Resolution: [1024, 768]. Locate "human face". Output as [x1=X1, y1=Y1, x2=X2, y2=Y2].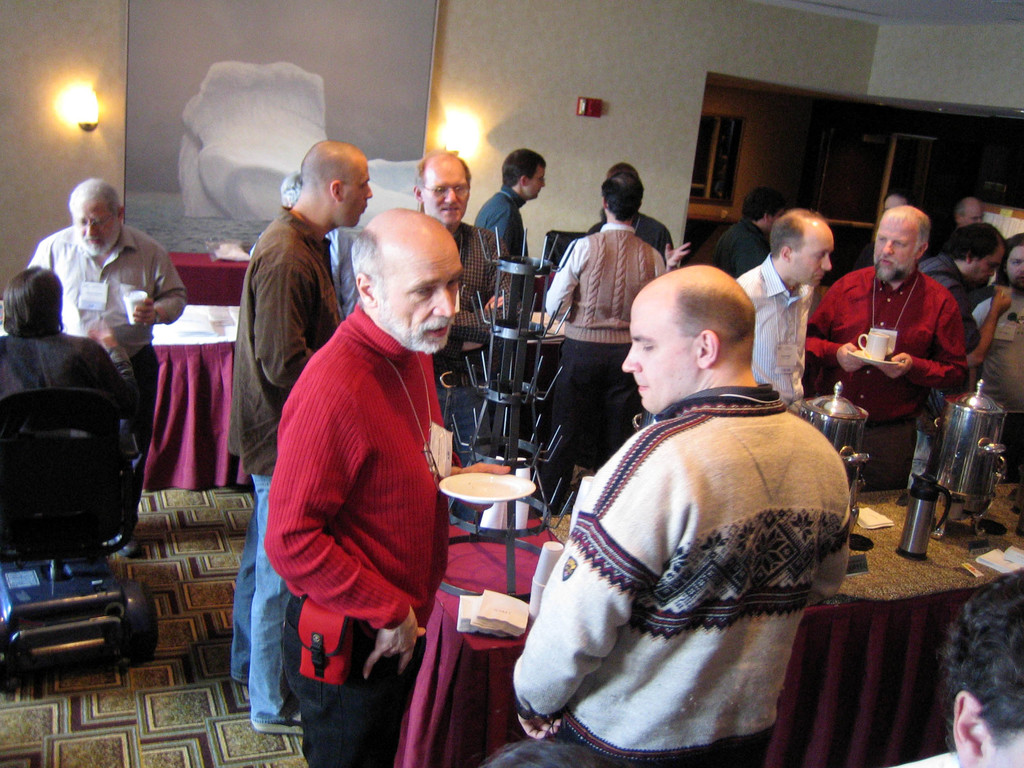
[x1=790, y1=225, x2=832, y2=291].
